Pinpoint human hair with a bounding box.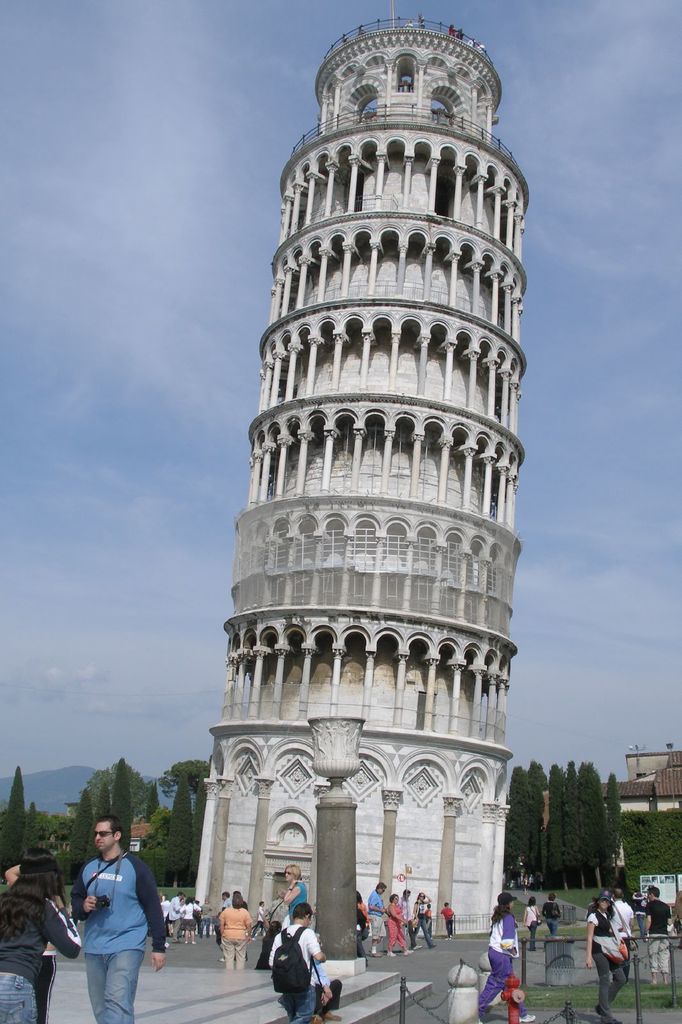
(left=428, top=902, right=433, bottom=909).
